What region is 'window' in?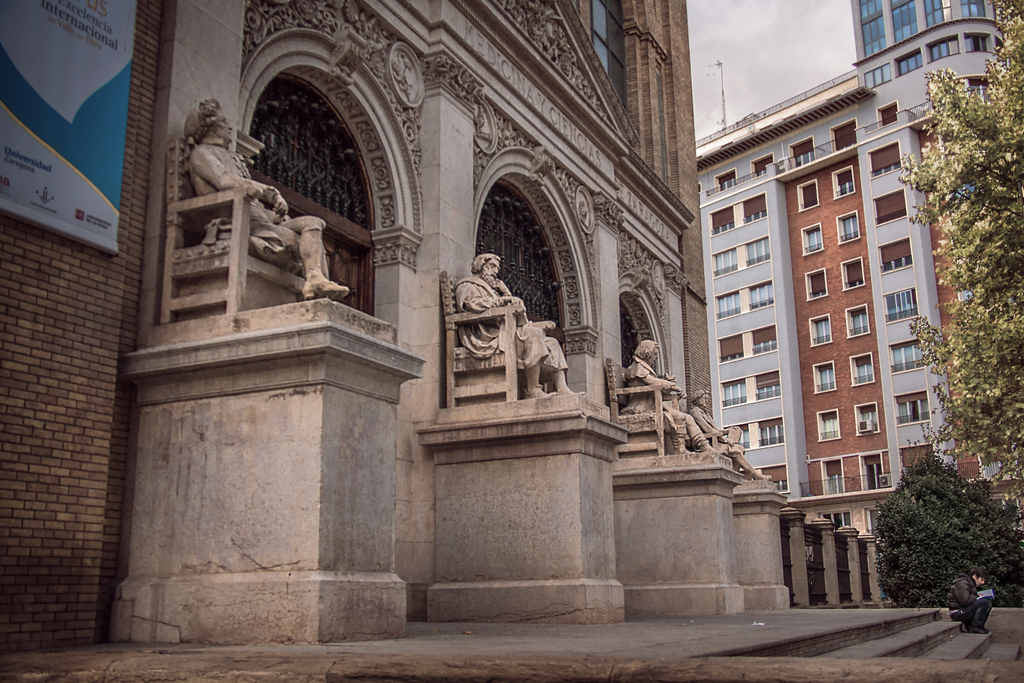
<bbox>750, 157, 771, 179</bbox>.
